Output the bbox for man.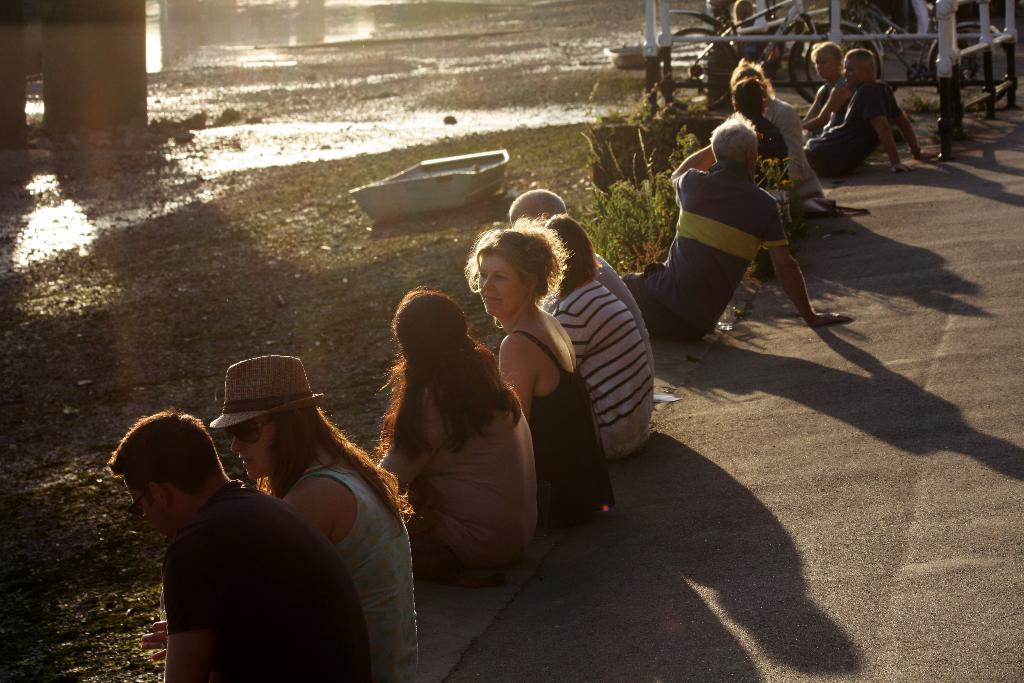
detection(804, 56, 935, 177).
